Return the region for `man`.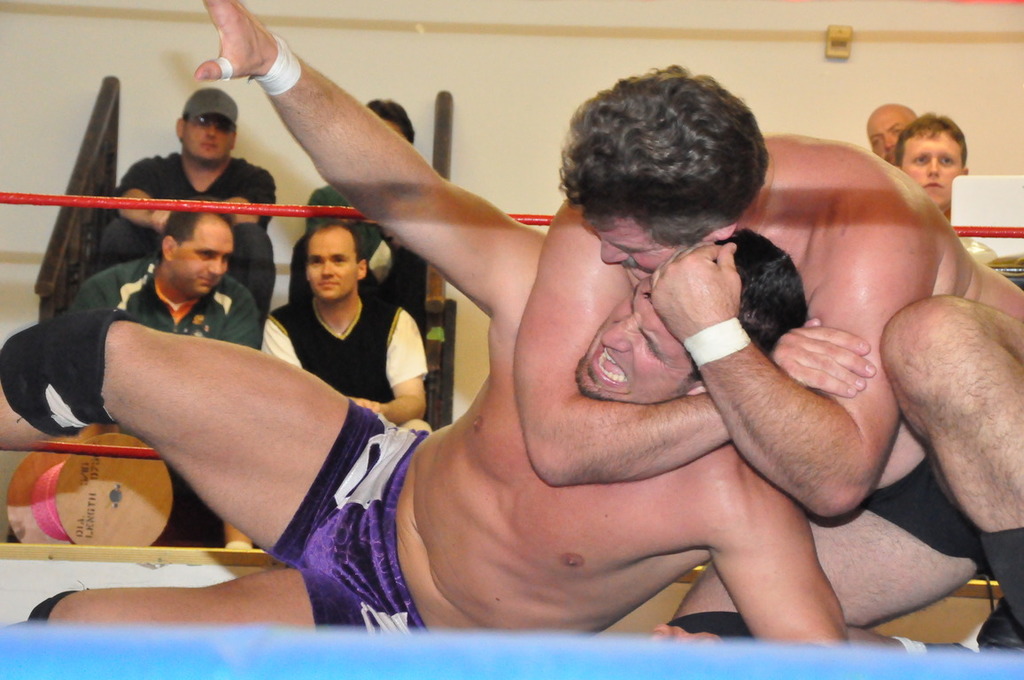
(0, 0, 809, 637).
